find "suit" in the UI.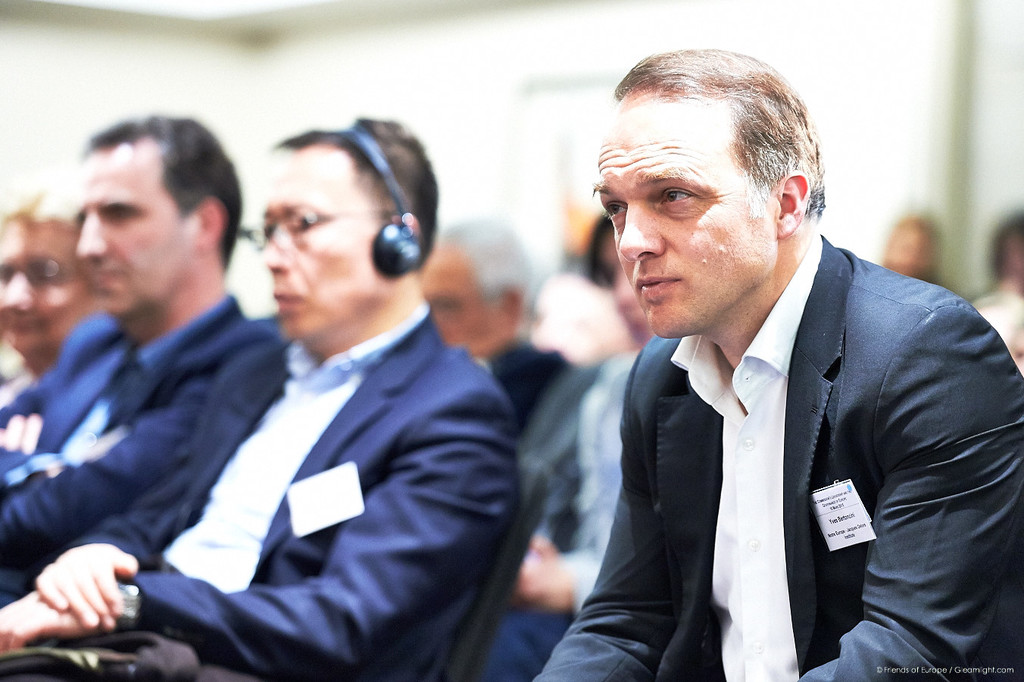
UI element at {"left": 470, "top": 336, "right": 567, "bottom": 424}.
